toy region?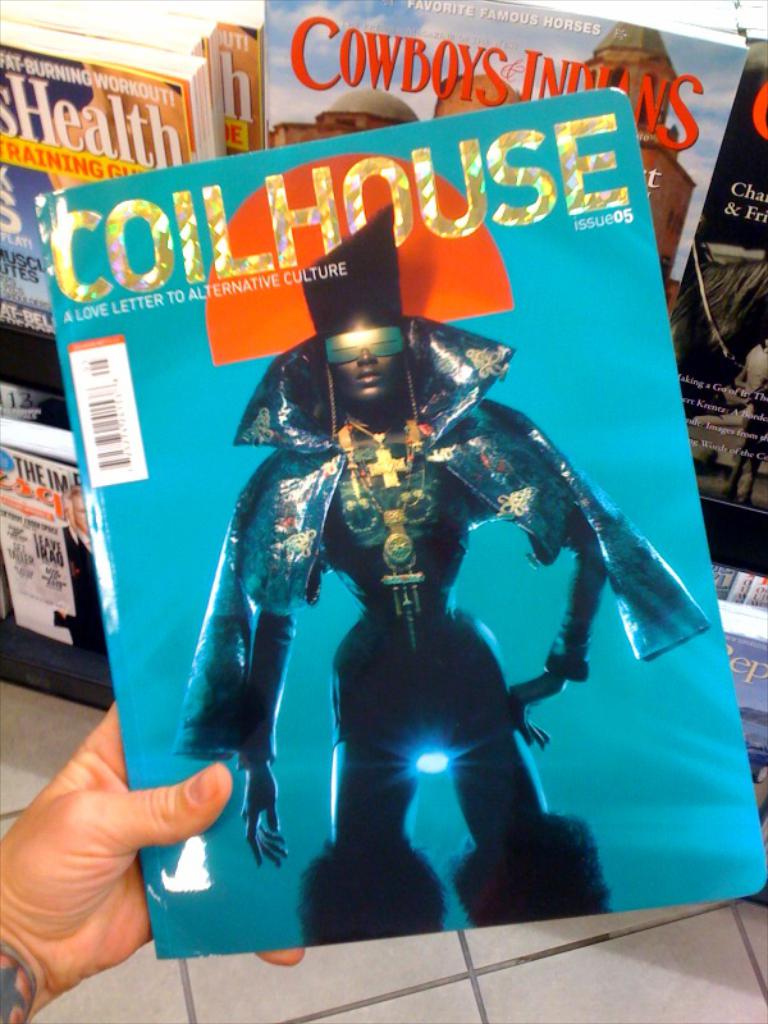
166/182/726/910
